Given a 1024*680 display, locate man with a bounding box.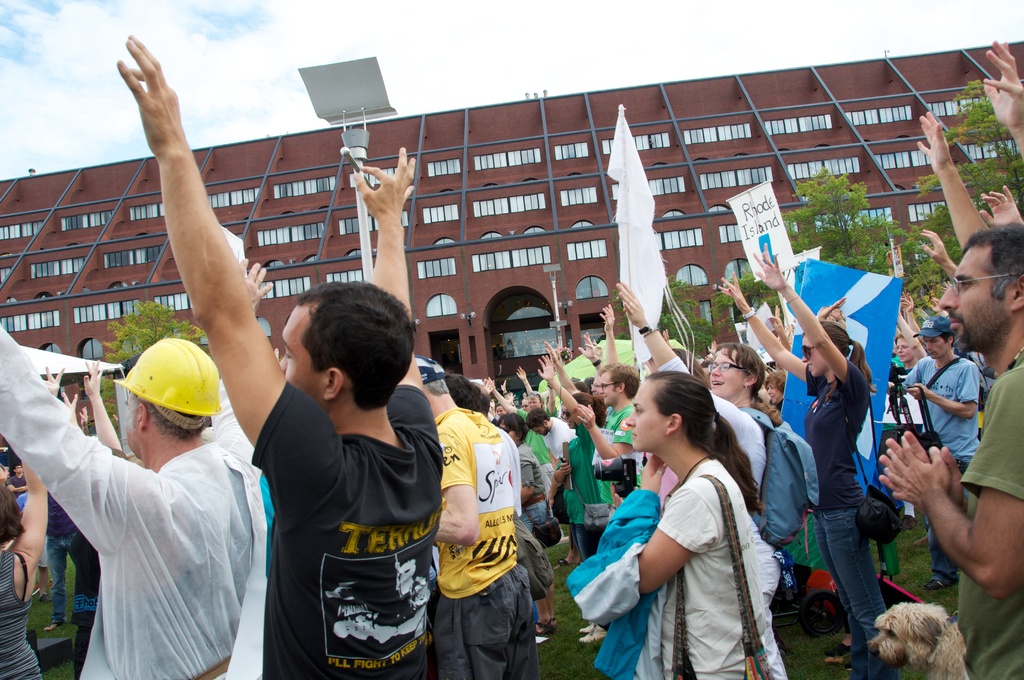
Located: pyautogui.locateOnScreen(26, 326, 278, 677).
